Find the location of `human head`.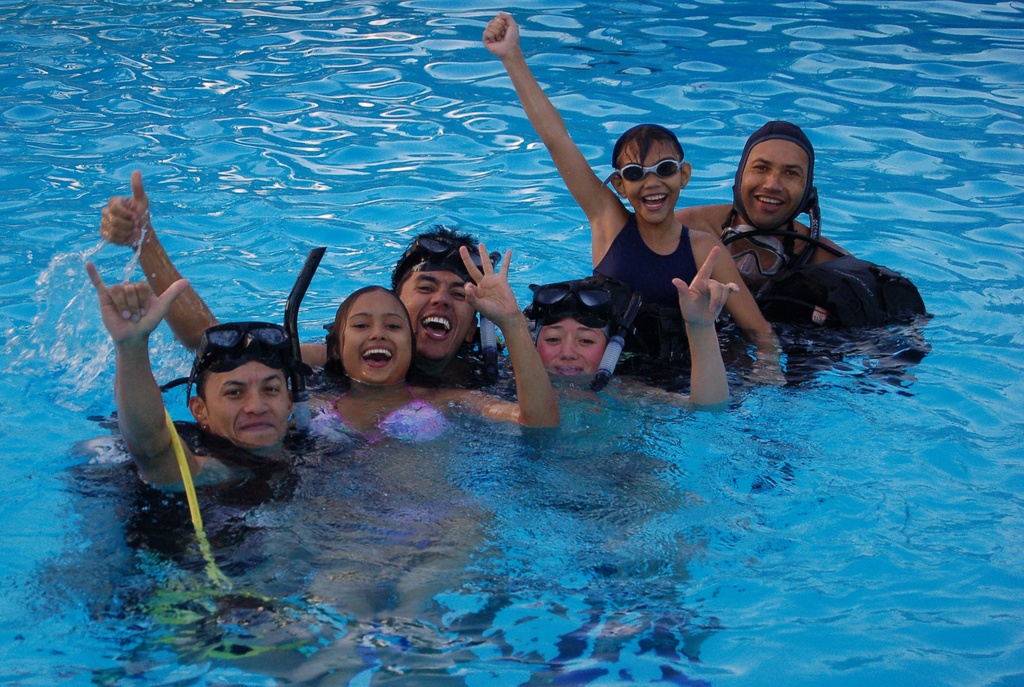
Location: x1=730 y1=122 x2=815 y2=233.
